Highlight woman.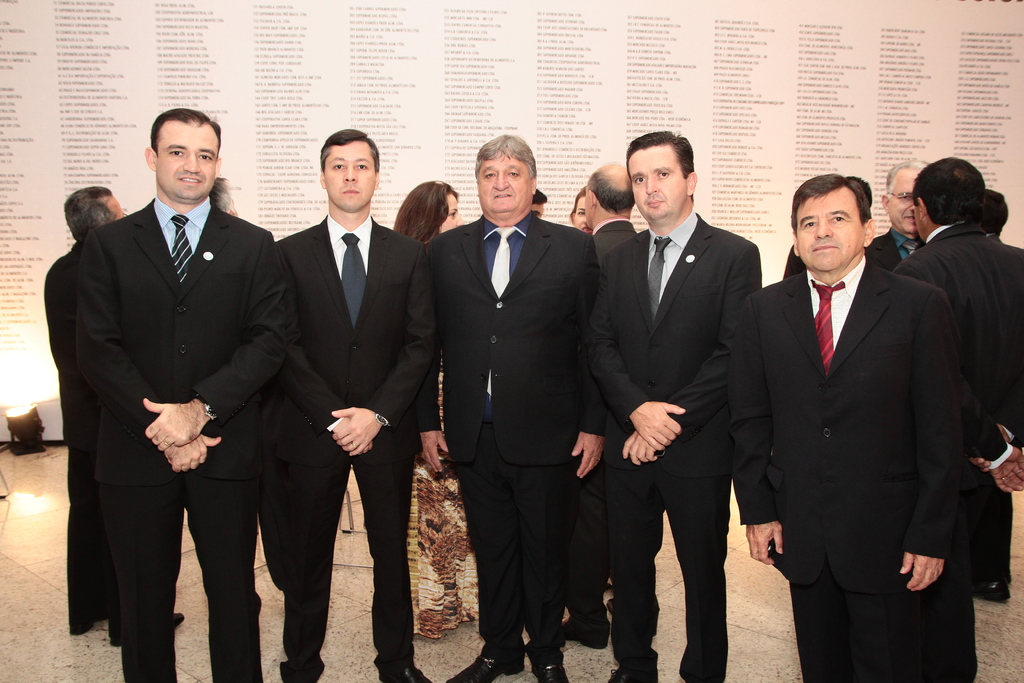
Highlighted region: rect(390, 180, 467, 640).
